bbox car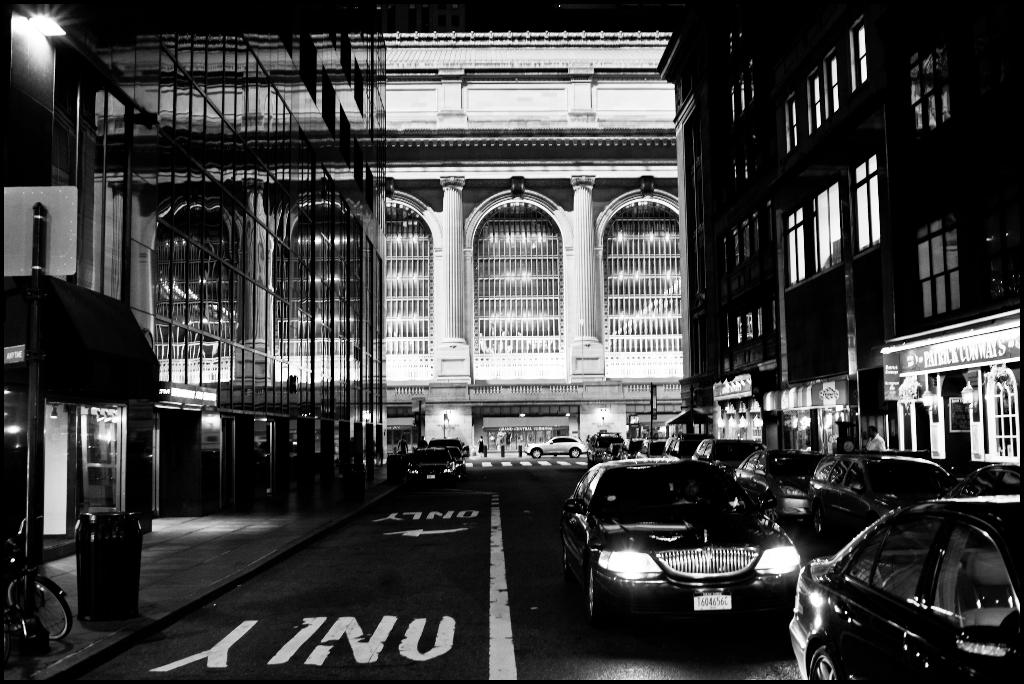
rect(559, 452, 821, 645)
